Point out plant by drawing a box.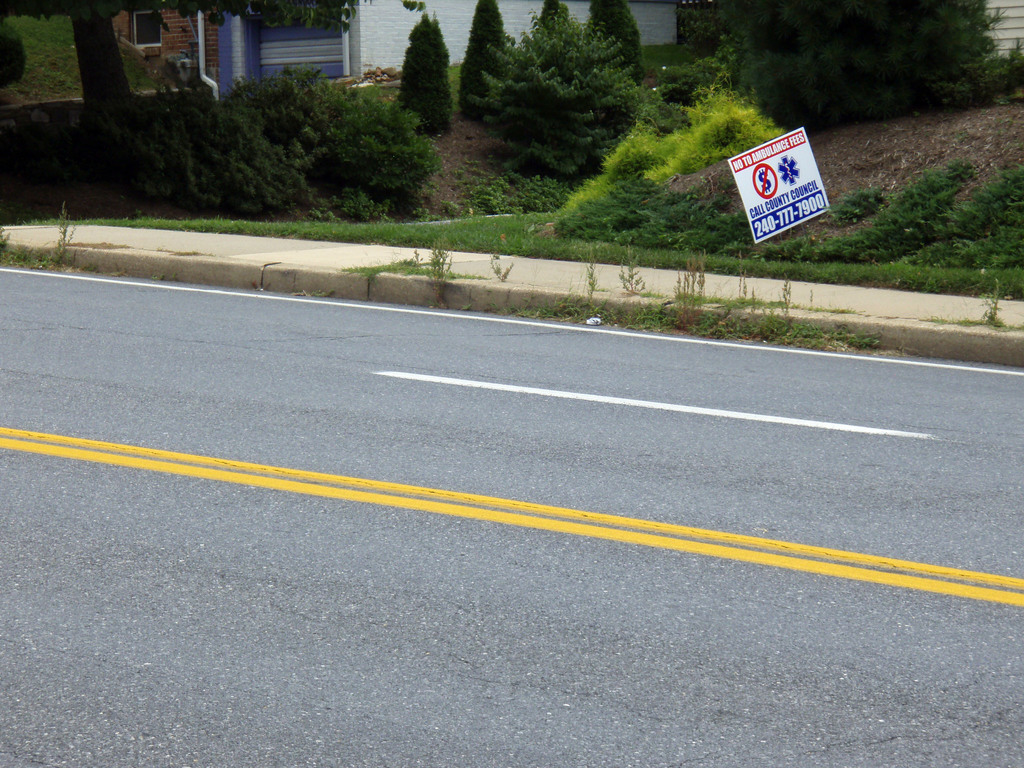
{"left": 737, "top": 0, "right": 993, "bottom": 131}.
